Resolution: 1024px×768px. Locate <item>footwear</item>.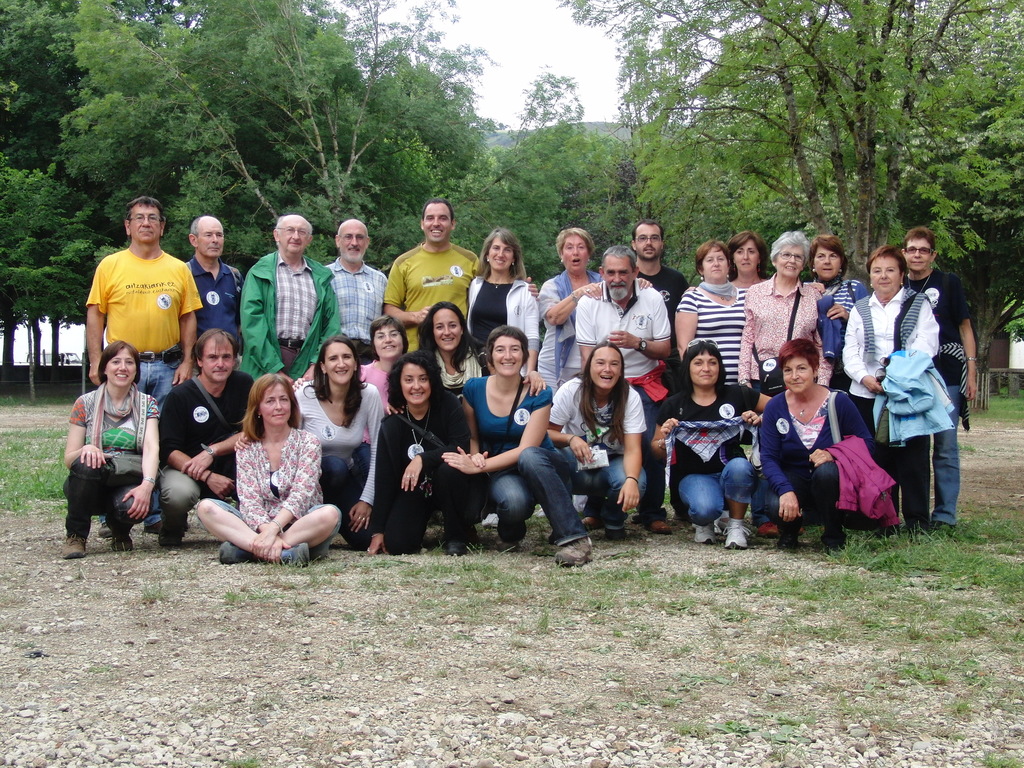
bbox=[812, 532, 844, 559].
